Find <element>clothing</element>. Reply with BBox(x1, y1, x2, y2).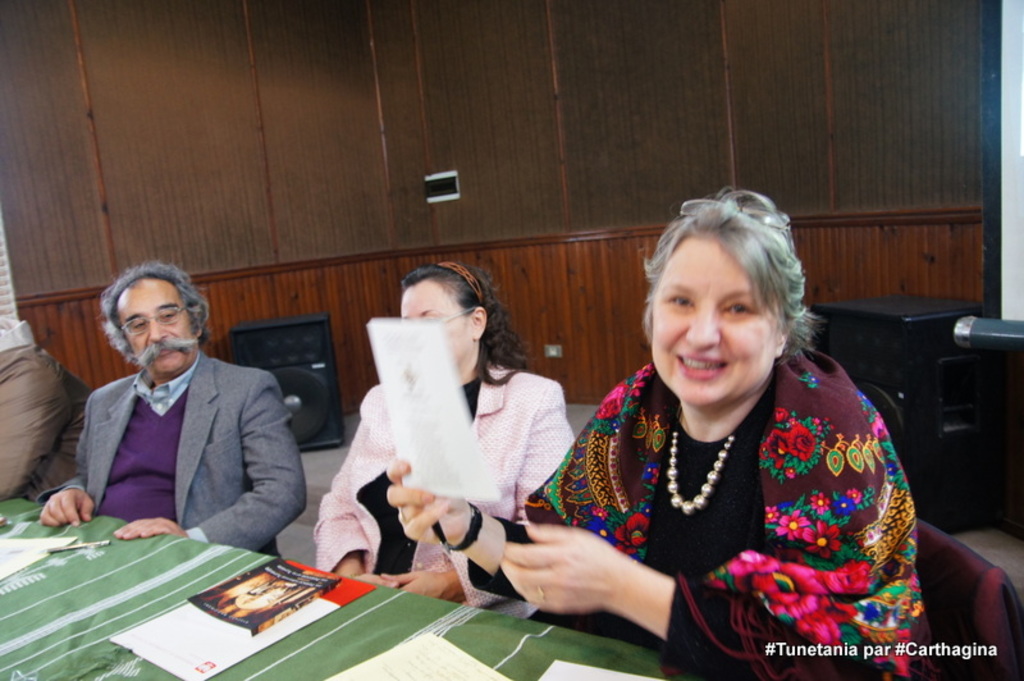
BBox(310, 366, 575, 626).
